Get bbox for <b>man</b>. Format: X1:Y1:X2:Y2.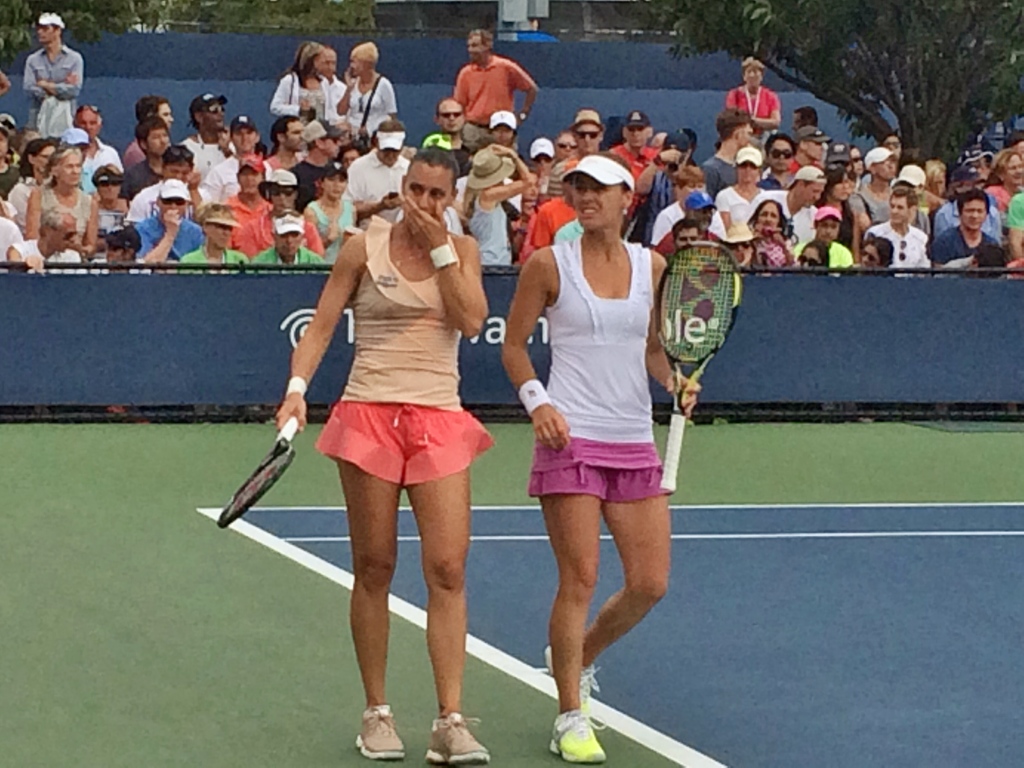
847:146:898:232.
